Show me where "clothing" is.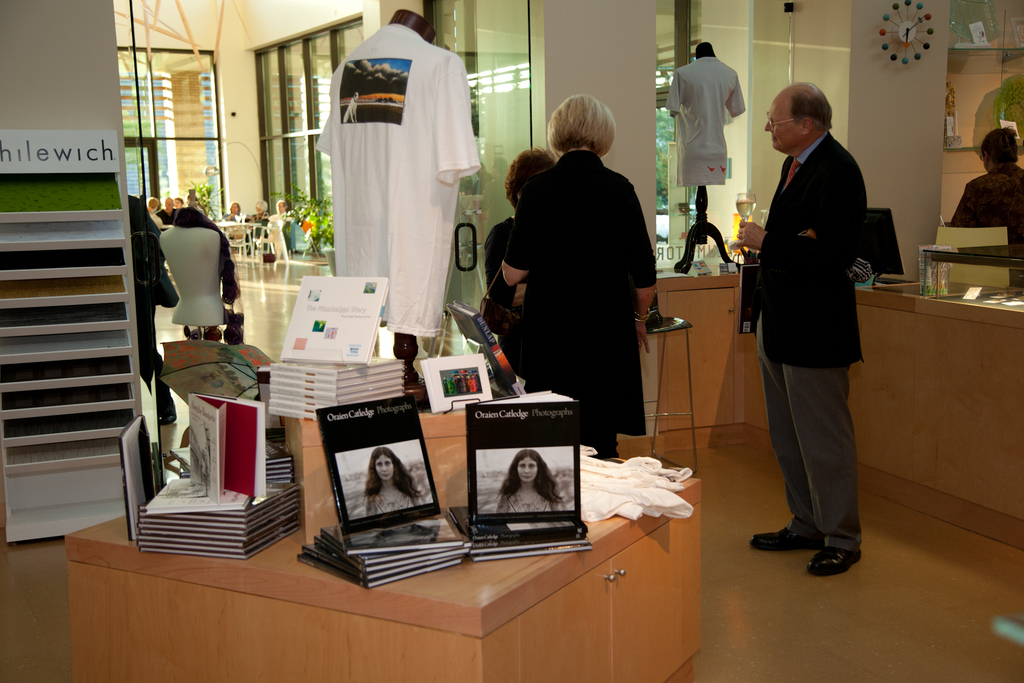
"clothing" is at [left=492, top=491, right=556, bottom=513].
